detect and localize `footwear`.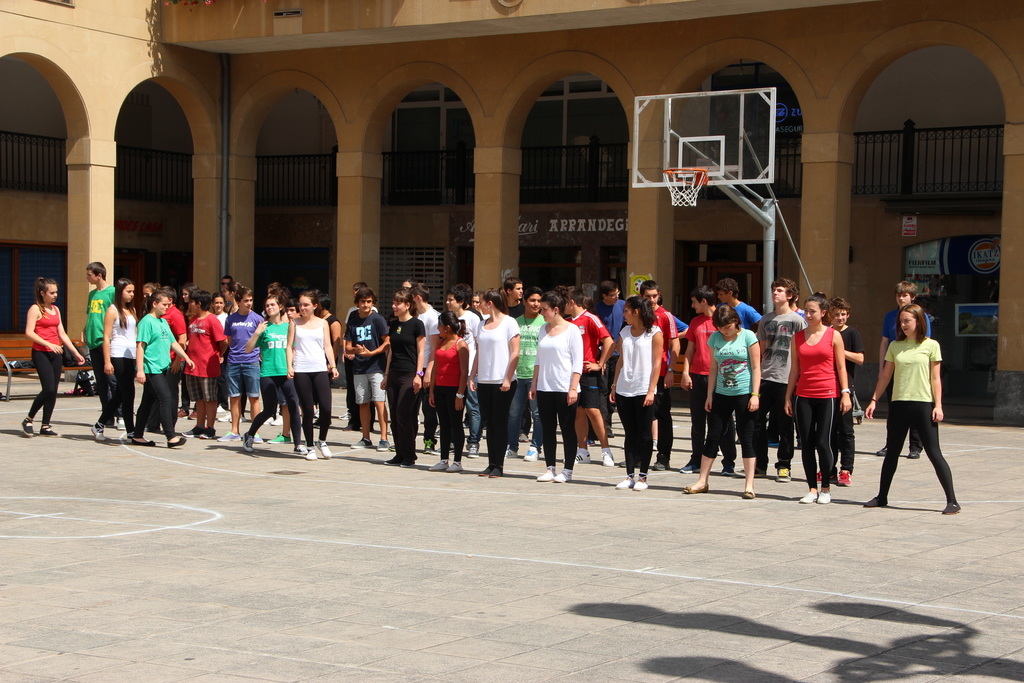
Localized at x1=376, y1=441, x2=390, y2=451.
